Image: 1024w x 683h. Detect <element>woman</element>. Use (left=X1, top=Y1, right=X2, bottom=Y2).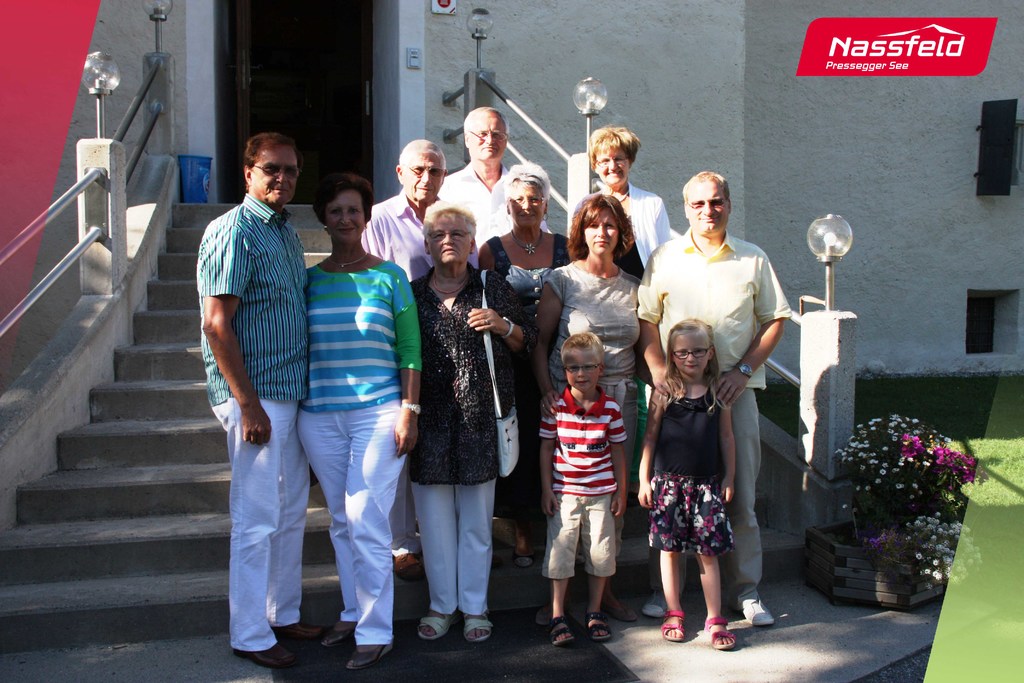
(left=476, top=163, right=567, bottom=561).
